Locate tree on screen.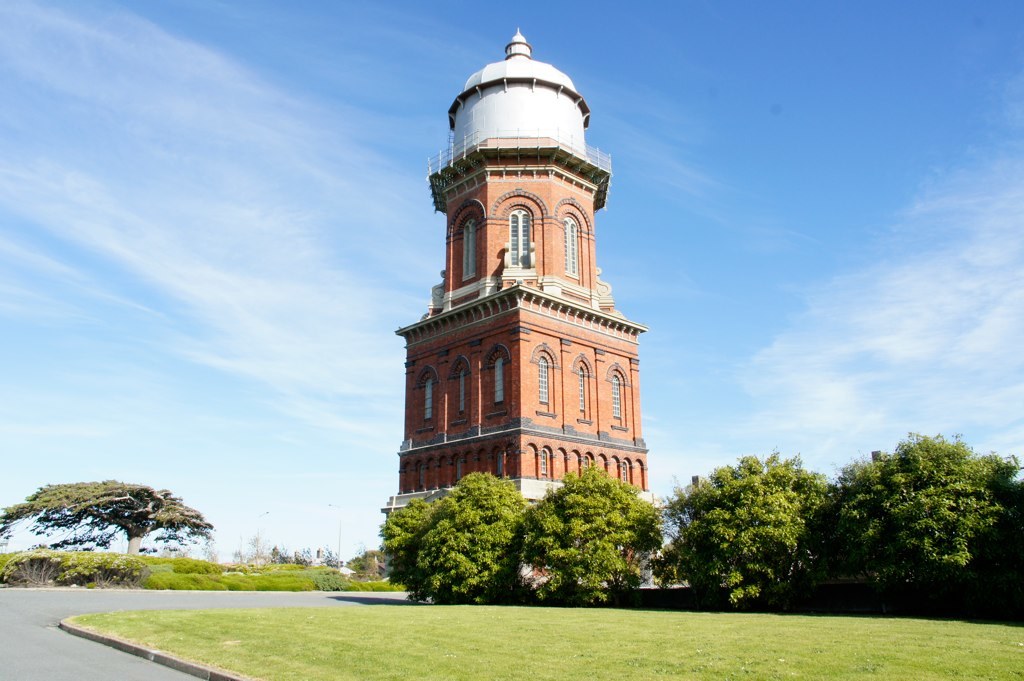
On screen at detection(663, 452, 828, 613).
